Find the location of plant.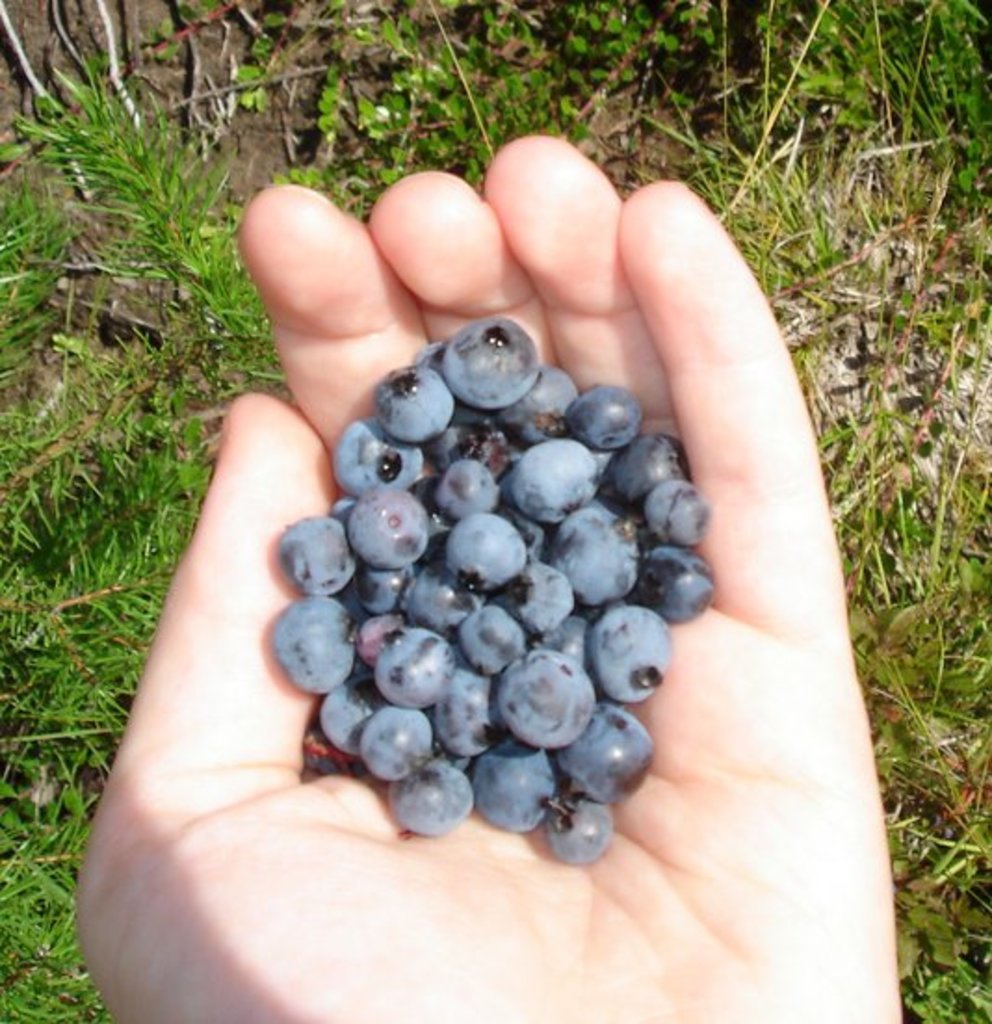
Location: x1=17 y1=56 x2=236 y2=346.
